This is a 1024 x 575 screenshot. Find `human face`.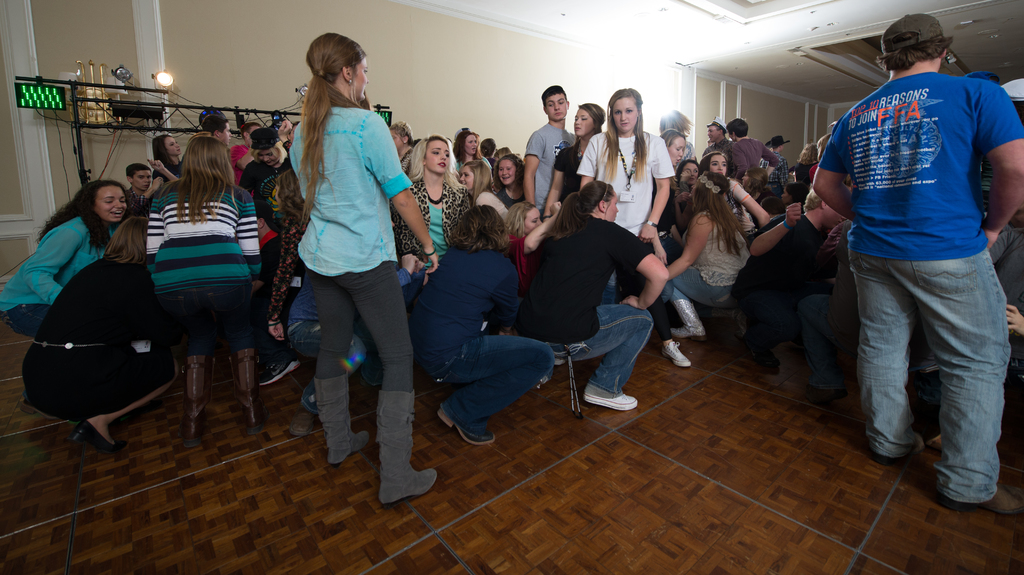
Bounding box: pyautogui.locateOnScreen(525, 207, 541, 227).
